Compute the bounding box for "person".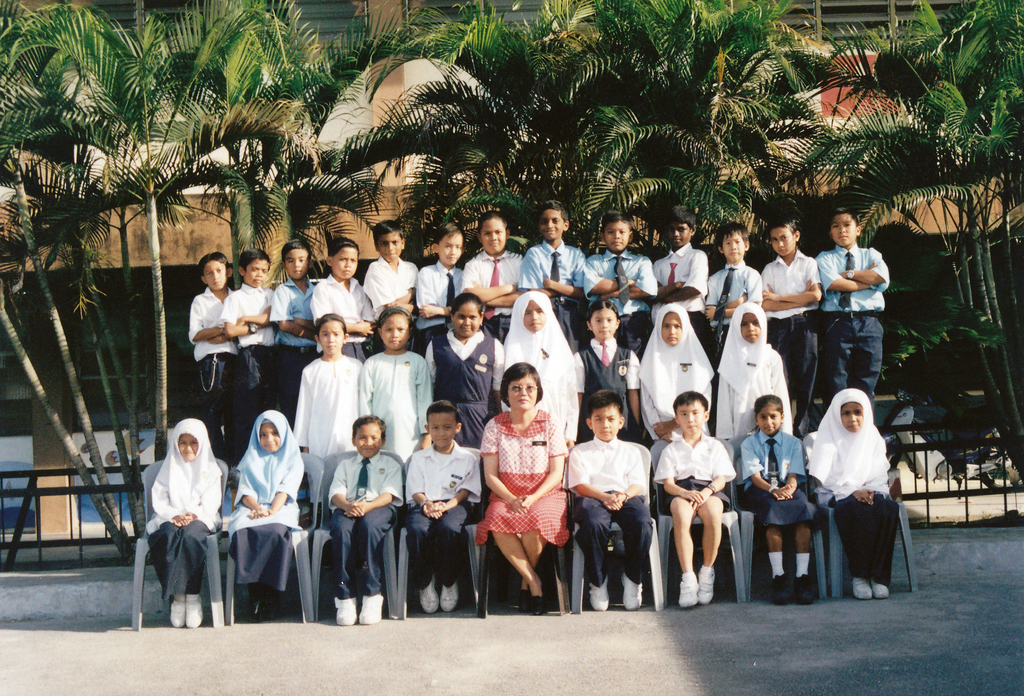
x1=708 y1=215 x2=762 y2=372.
